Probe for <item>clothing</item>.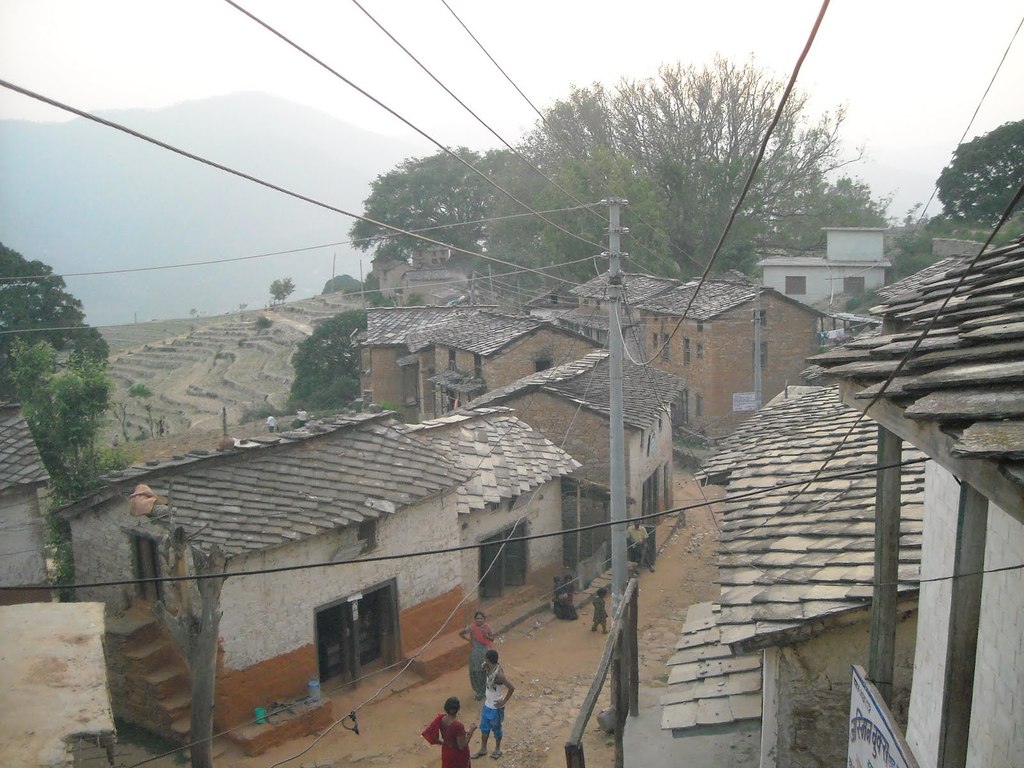
Probe result: [476, 661, 502, 742].
